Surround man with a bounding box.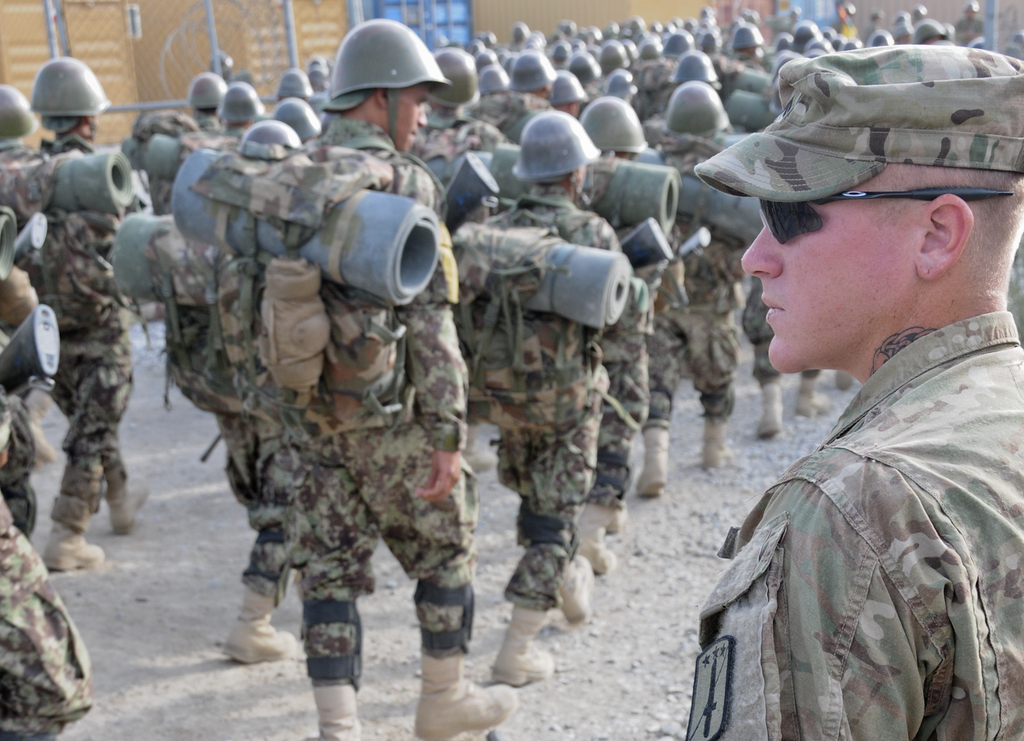
<box>15,38,154,545</box>.
